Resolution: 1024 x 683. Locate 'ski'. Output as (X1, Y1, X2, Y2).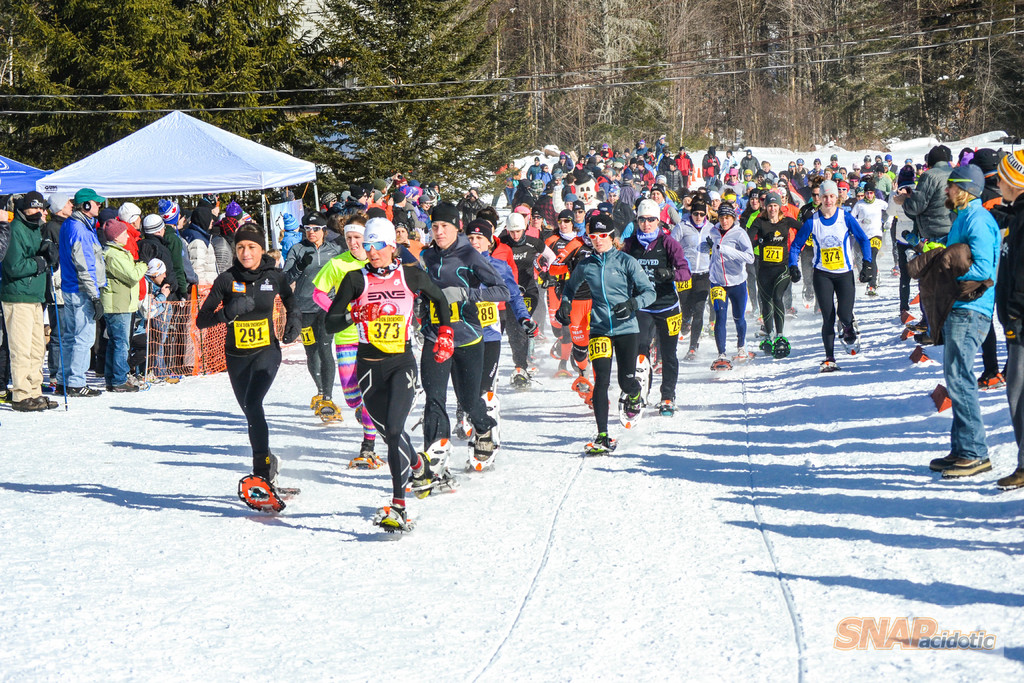
(615, 352, 652, 428).
